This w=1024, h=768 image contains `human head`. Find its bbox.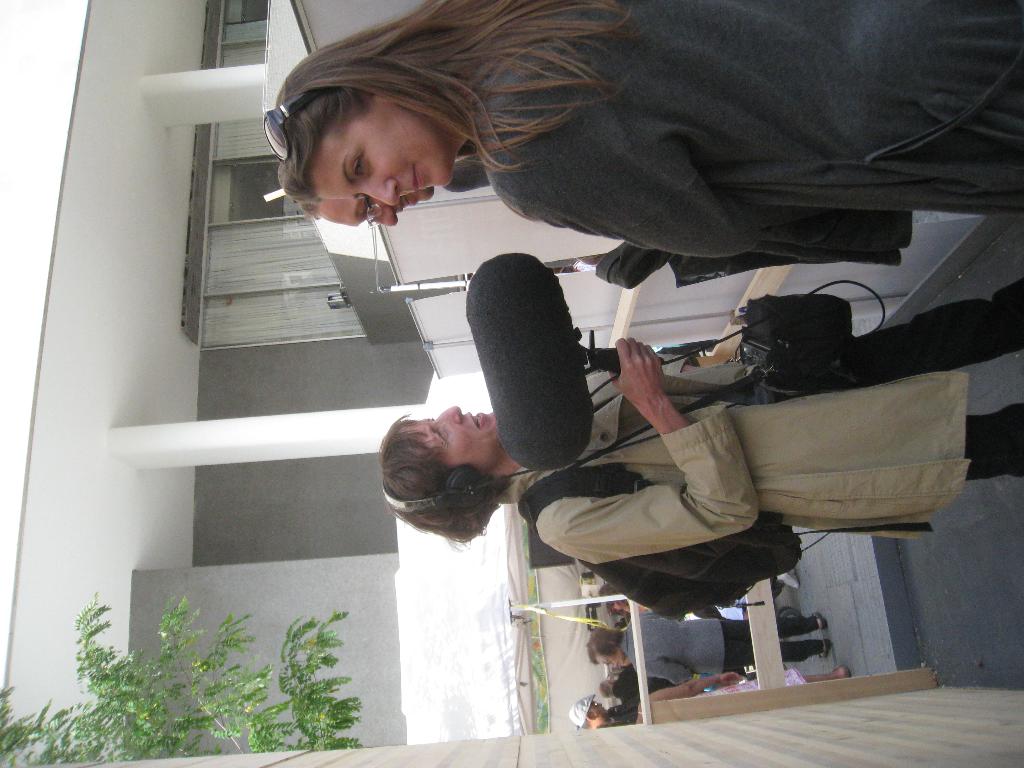
(584, 628, 636, 668).
